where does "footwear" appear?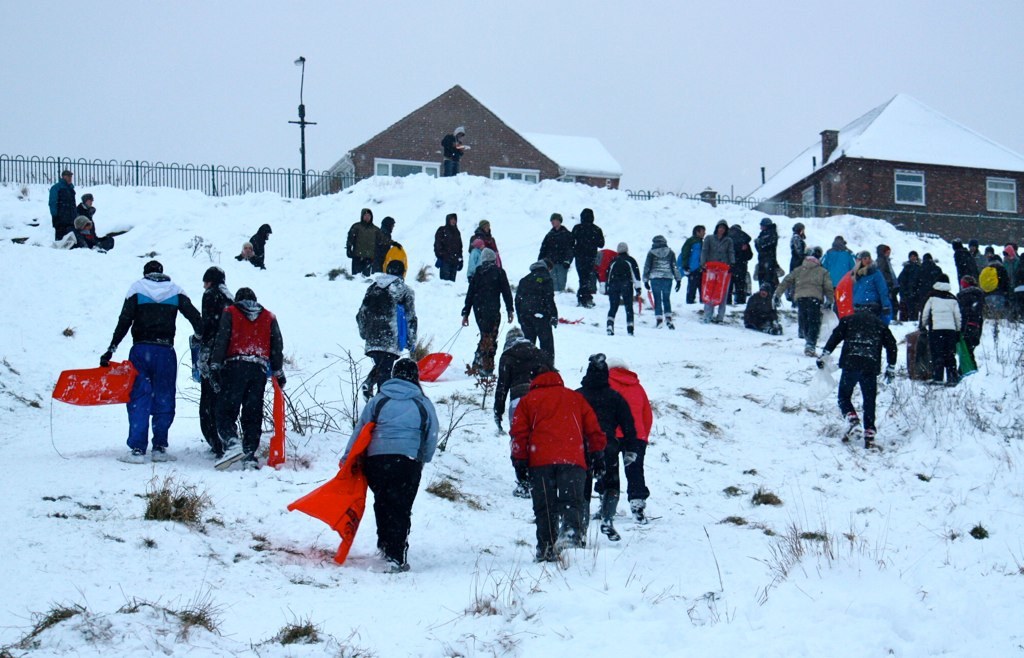
Appears at Rect(114, 448, 146, 465).
